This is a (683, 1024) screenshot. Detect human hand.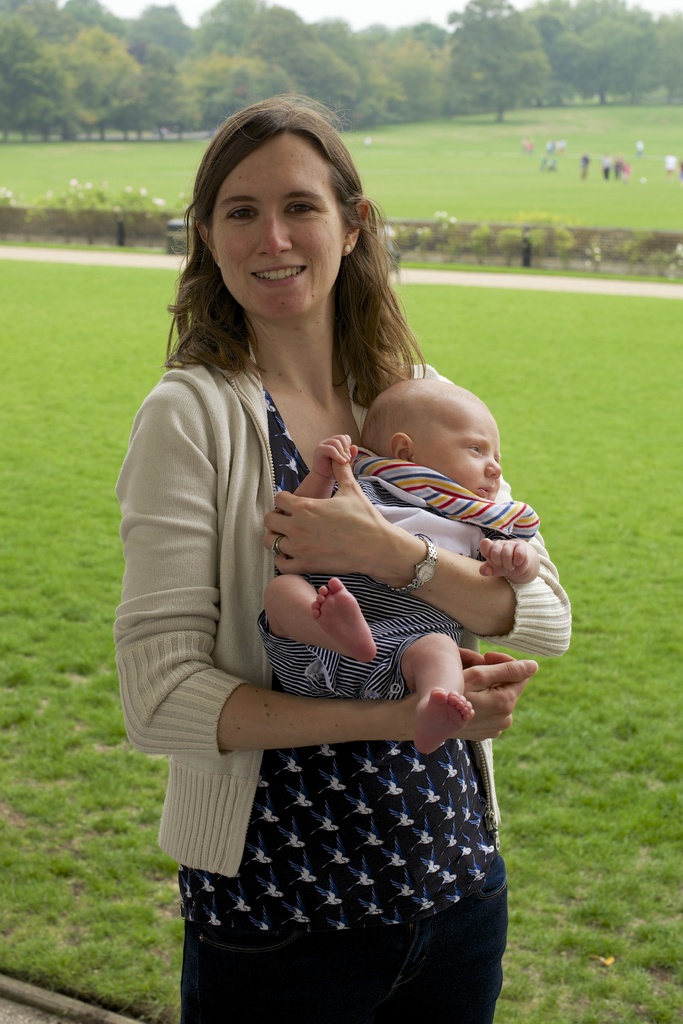
Rect(264, 452, 397, 577).
